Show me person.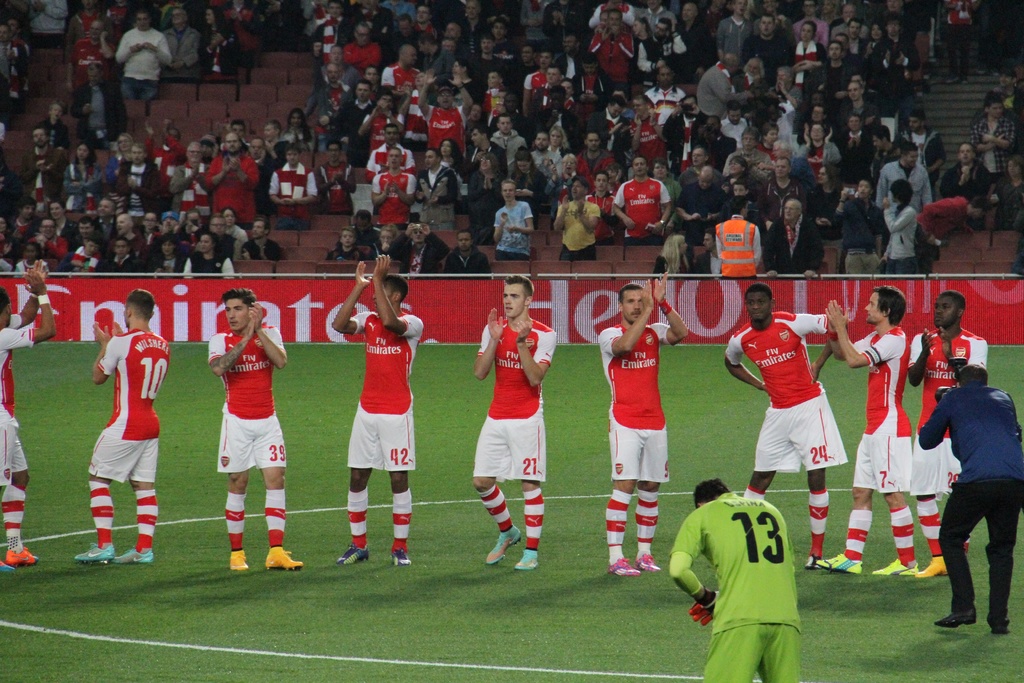
person is here: BBox(594, 268, 688, 572).
